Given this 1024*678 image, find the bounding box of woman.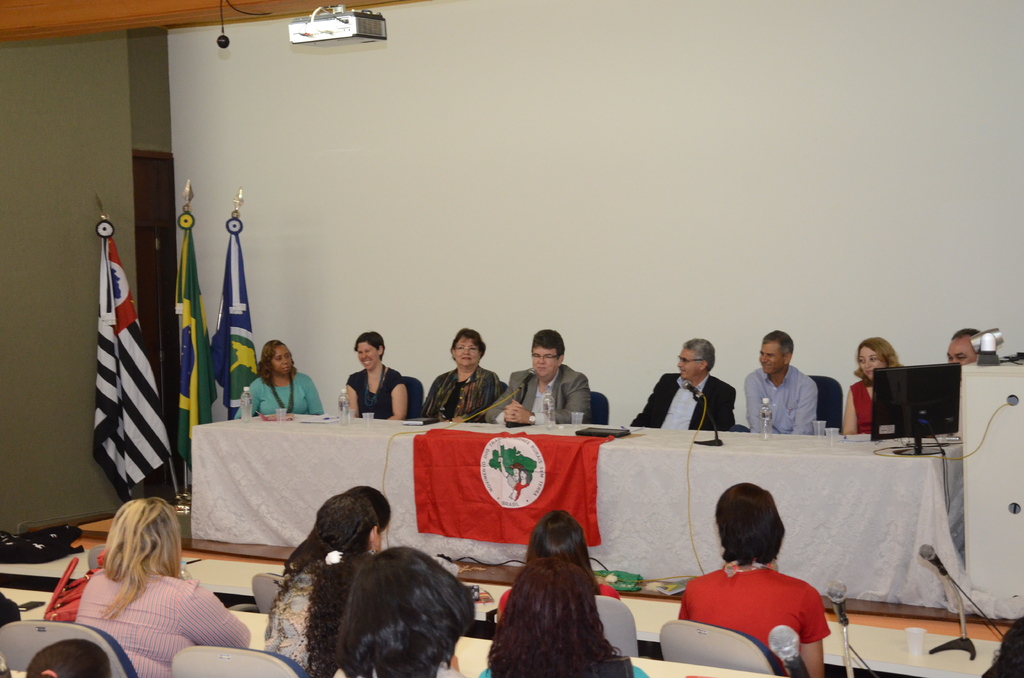
54:497:238:672.
